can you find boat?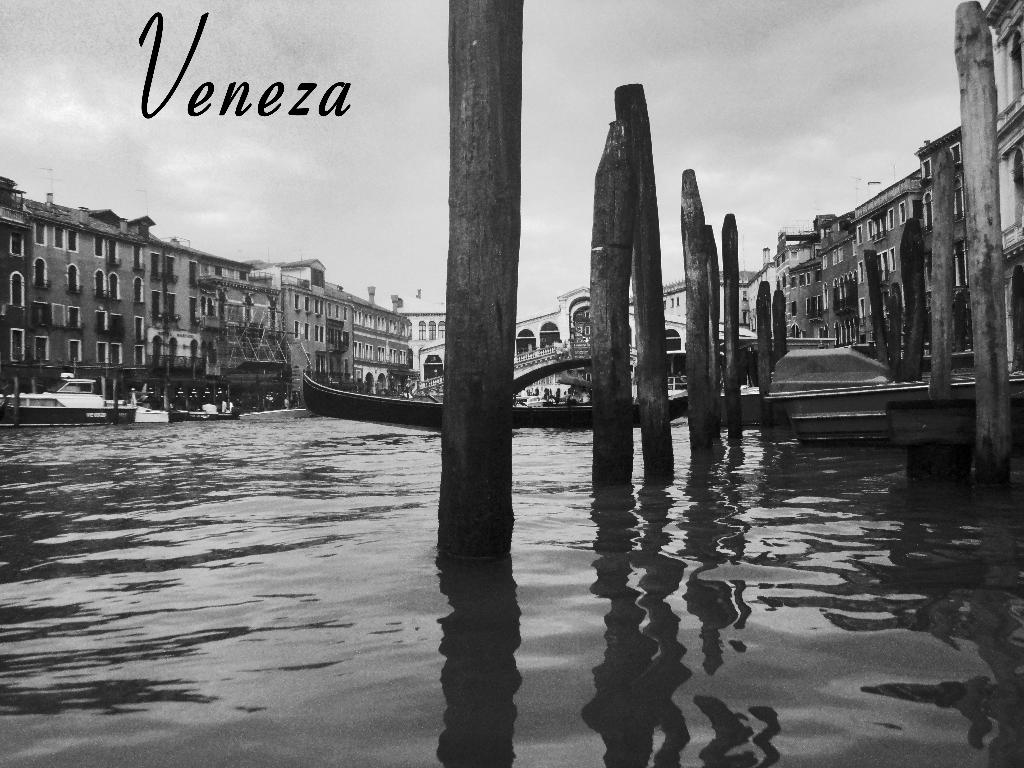
Yes, bounding box: bbox=(769, 344, 1021, 444).
